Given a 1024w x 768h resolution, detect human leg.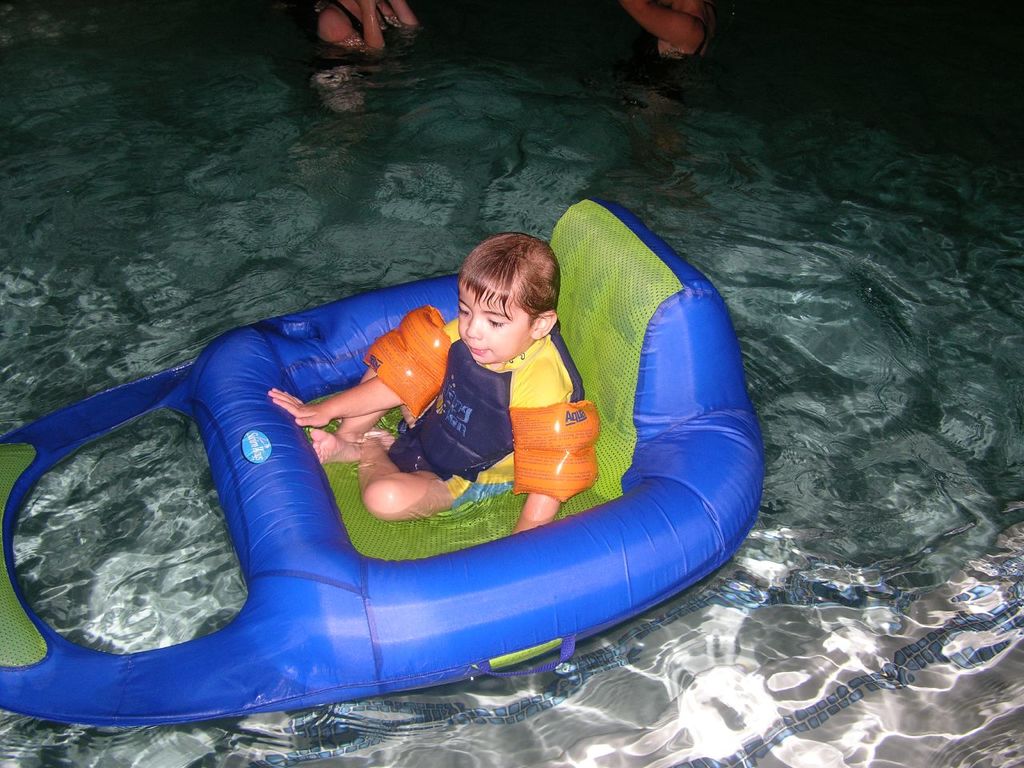
[left=313, top=2, right=371, bottom=50].
